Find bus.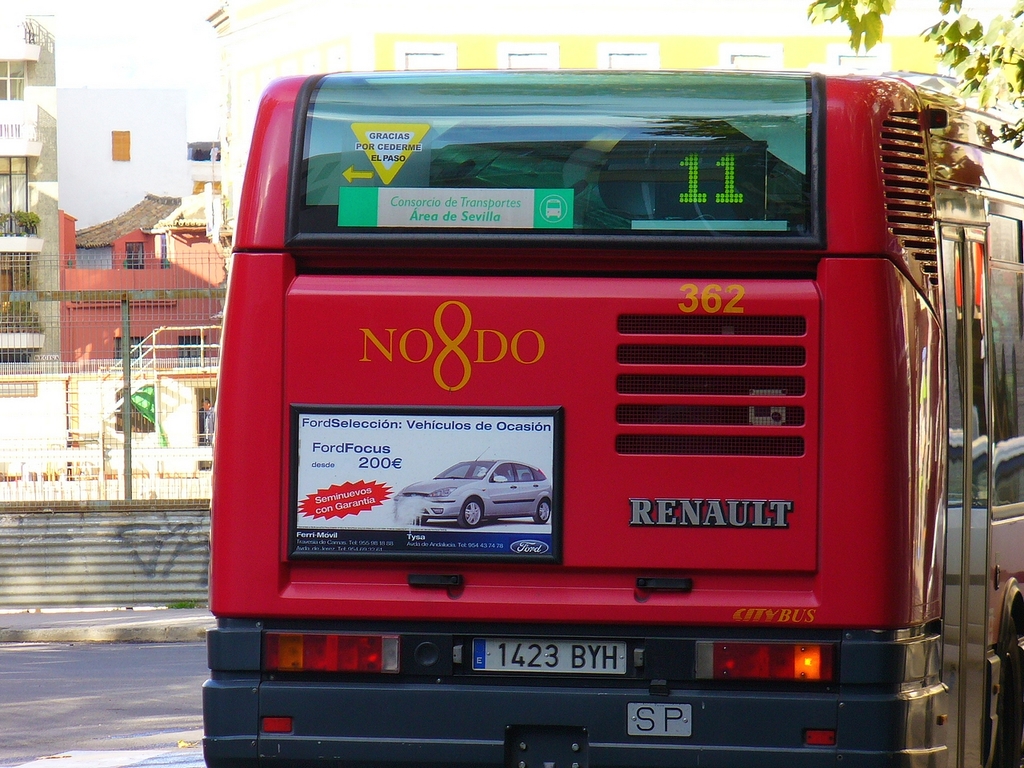
200 66 1023 767.
